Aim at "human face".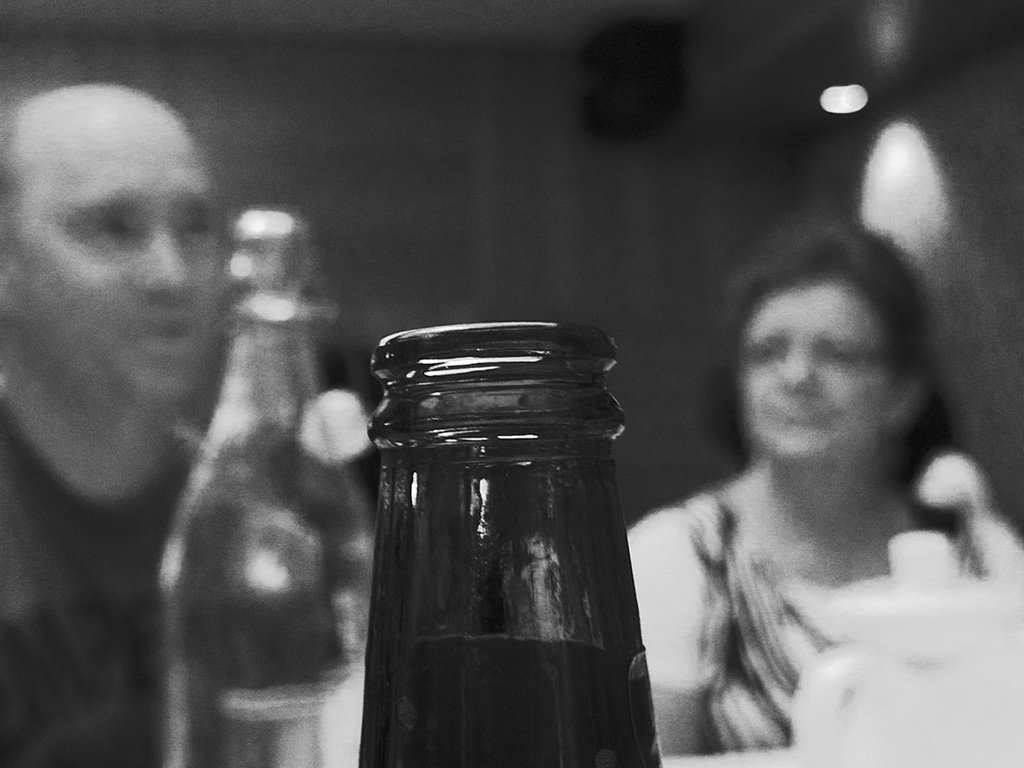
Aimed at 740,271,893,458.
